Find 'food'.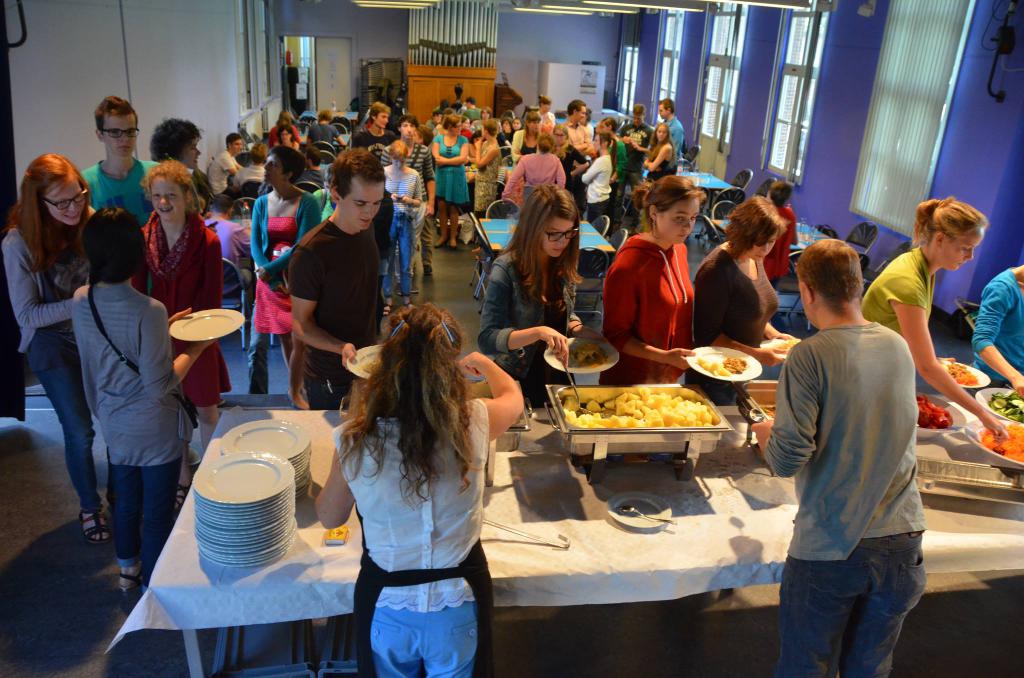
x1=572 y1=341 x2=607 y2=371.
